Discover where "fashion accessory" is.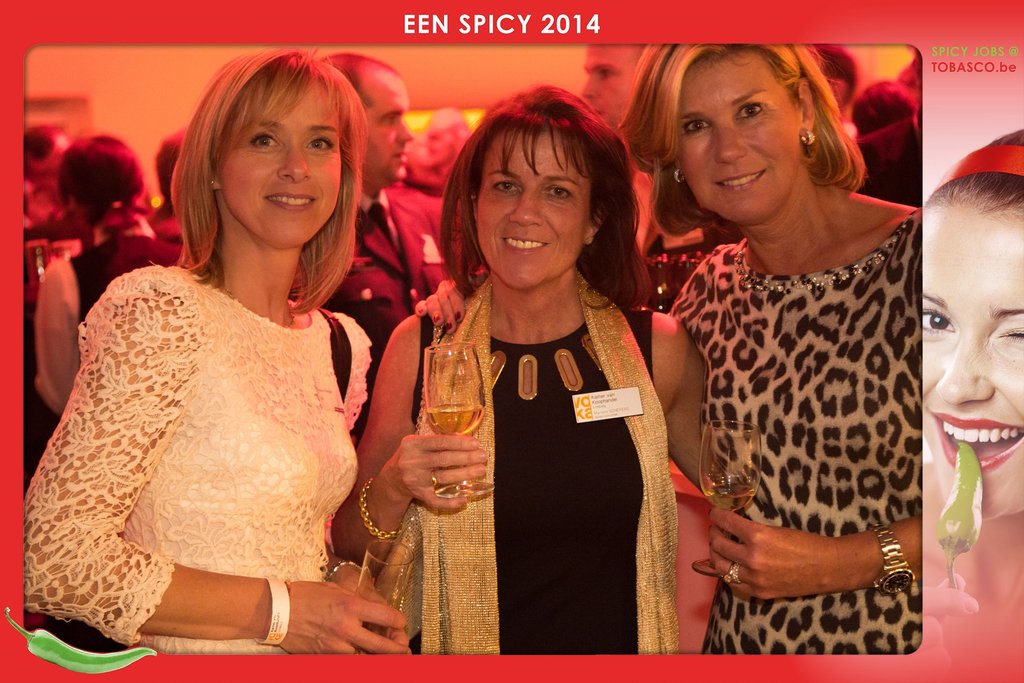
Discovered at bbox(251, 572, 292, 651).
